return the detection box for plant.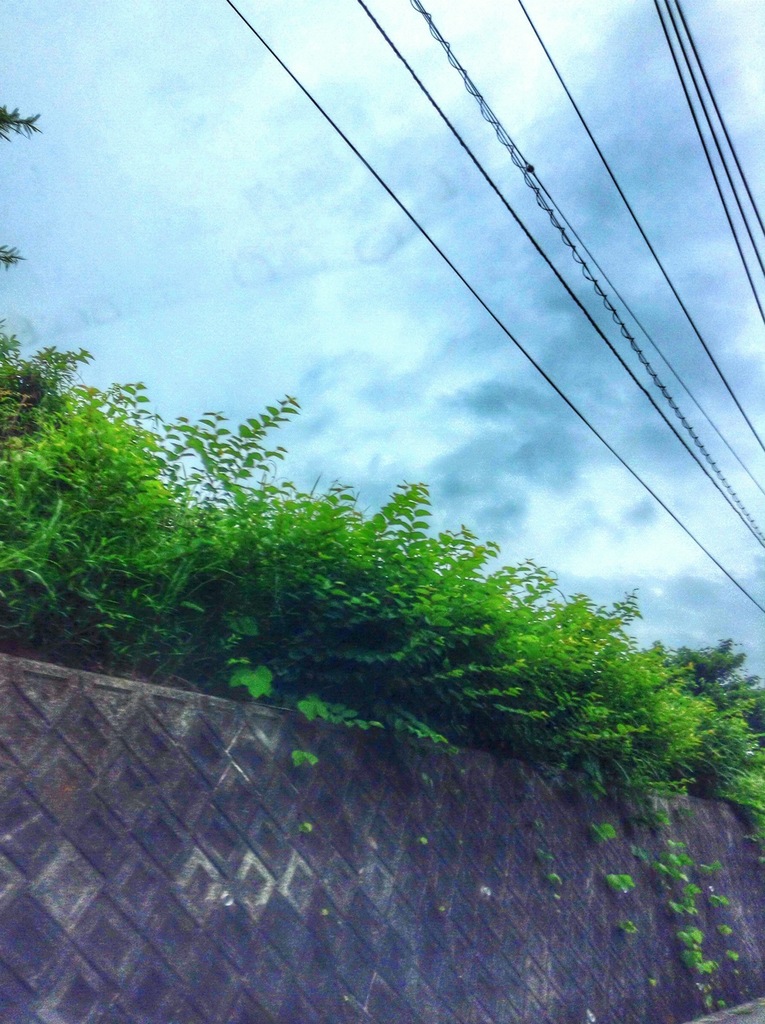
box=[716, 888, 730, 906].
